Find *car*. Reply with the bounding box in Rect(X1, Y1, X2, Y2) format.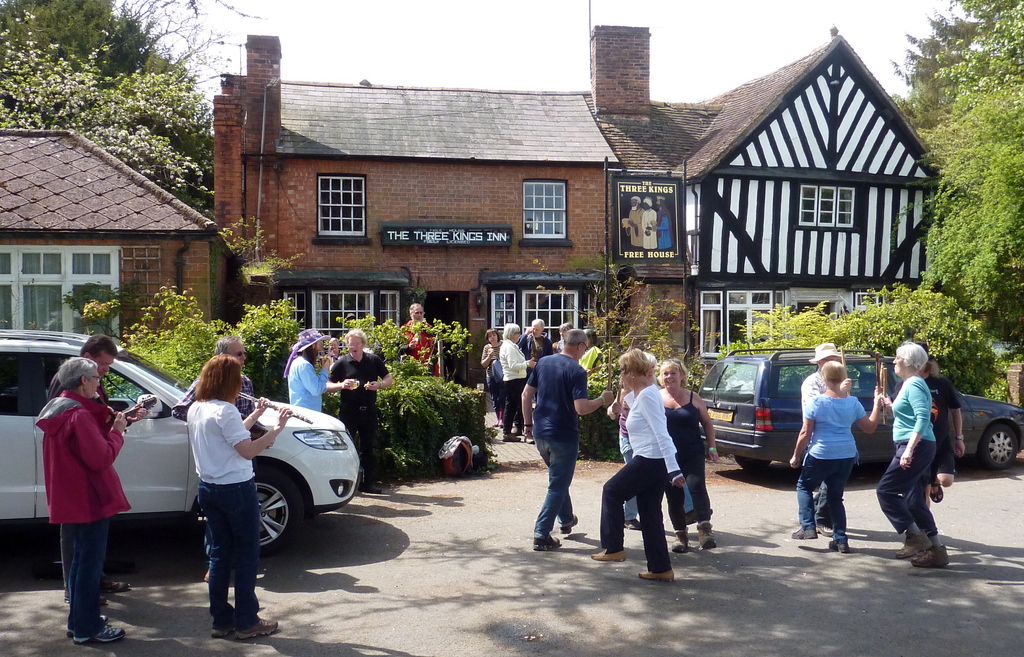
Rect(697, 333, 1023, 473).
